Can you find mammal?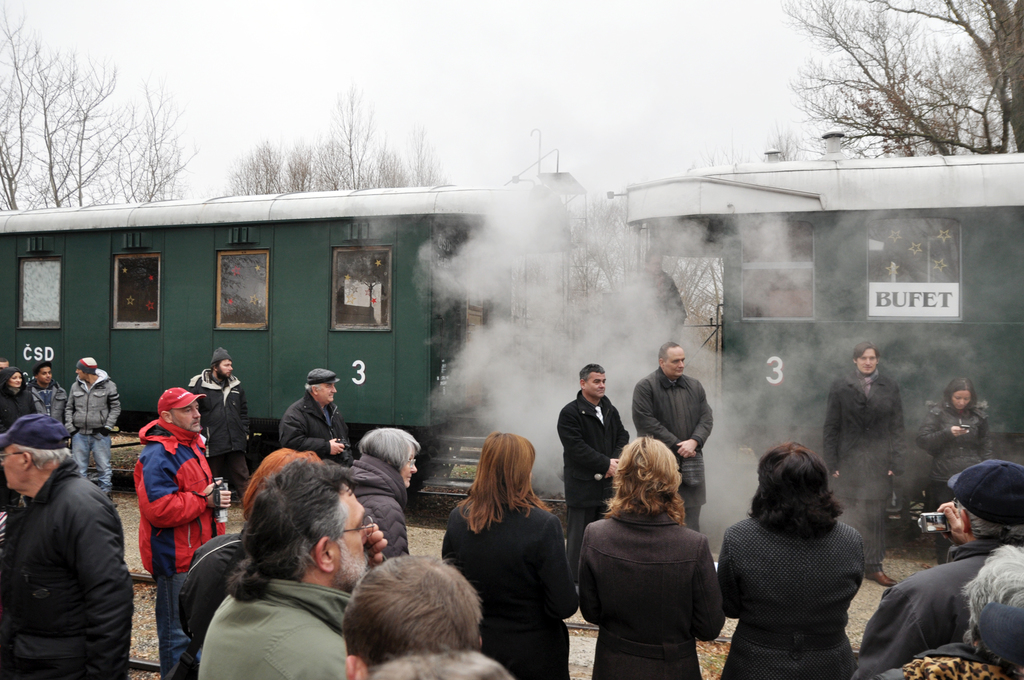
Yes, bounding box: rect(631, 343, 715, 531).
